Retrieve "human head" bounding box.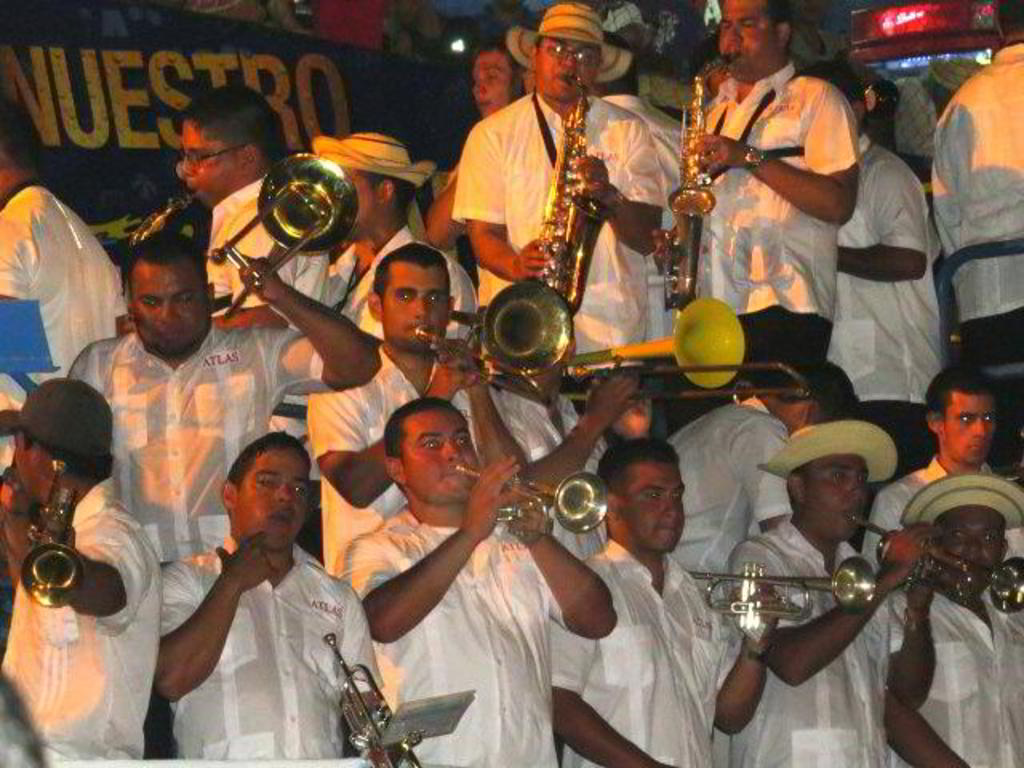
Bounding box: [left=0, top=379, right=114, bottom=514].
